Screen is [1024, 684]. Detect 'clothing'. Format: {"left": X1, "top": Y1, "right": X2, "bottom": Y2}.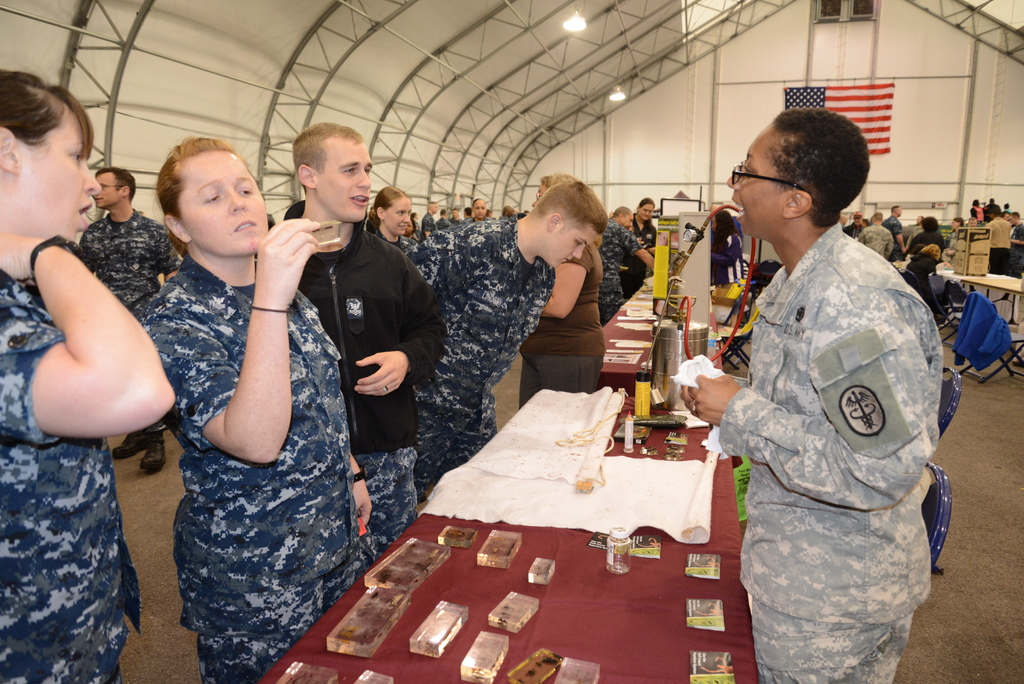
{"left": 988, "top": 218, "right": 1014, "bottom": 271}.
